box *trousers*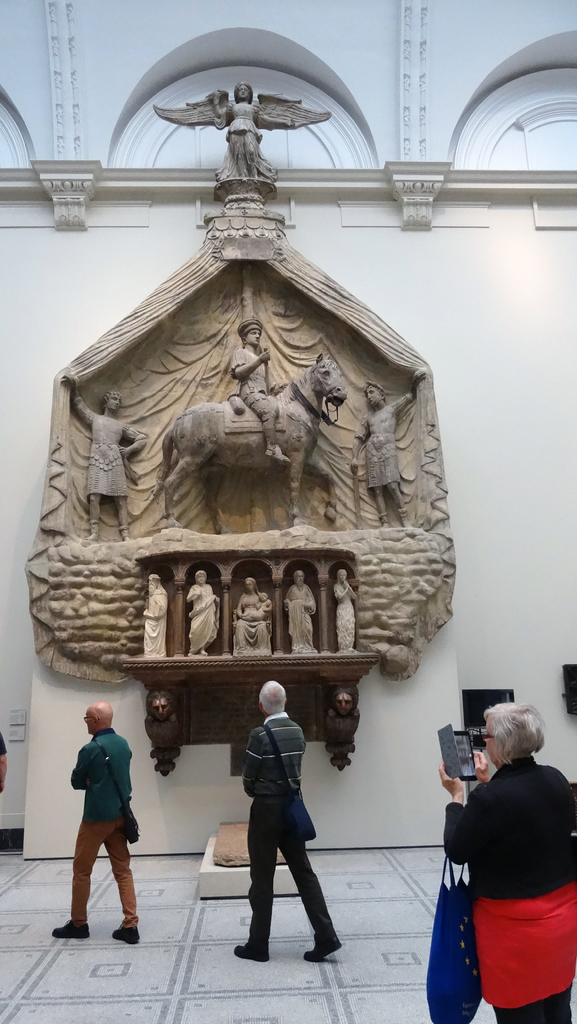
bbox=(244, 390, 279, 444)
